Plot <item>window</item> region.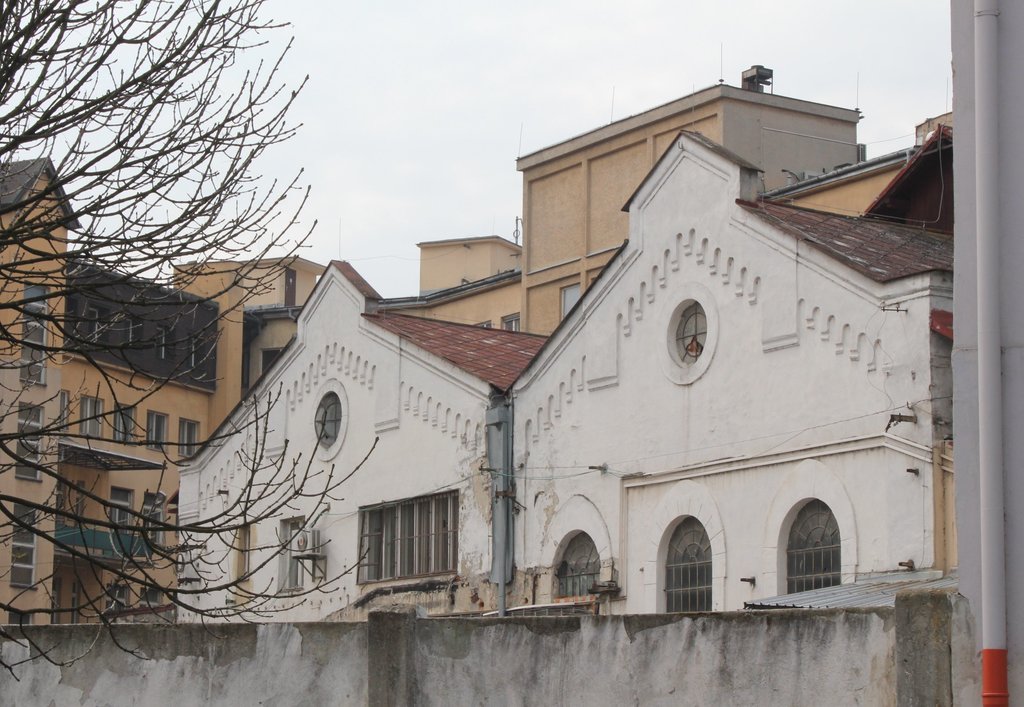
Plotted at <bbox>20, 285, 45, 385</bbox>.
